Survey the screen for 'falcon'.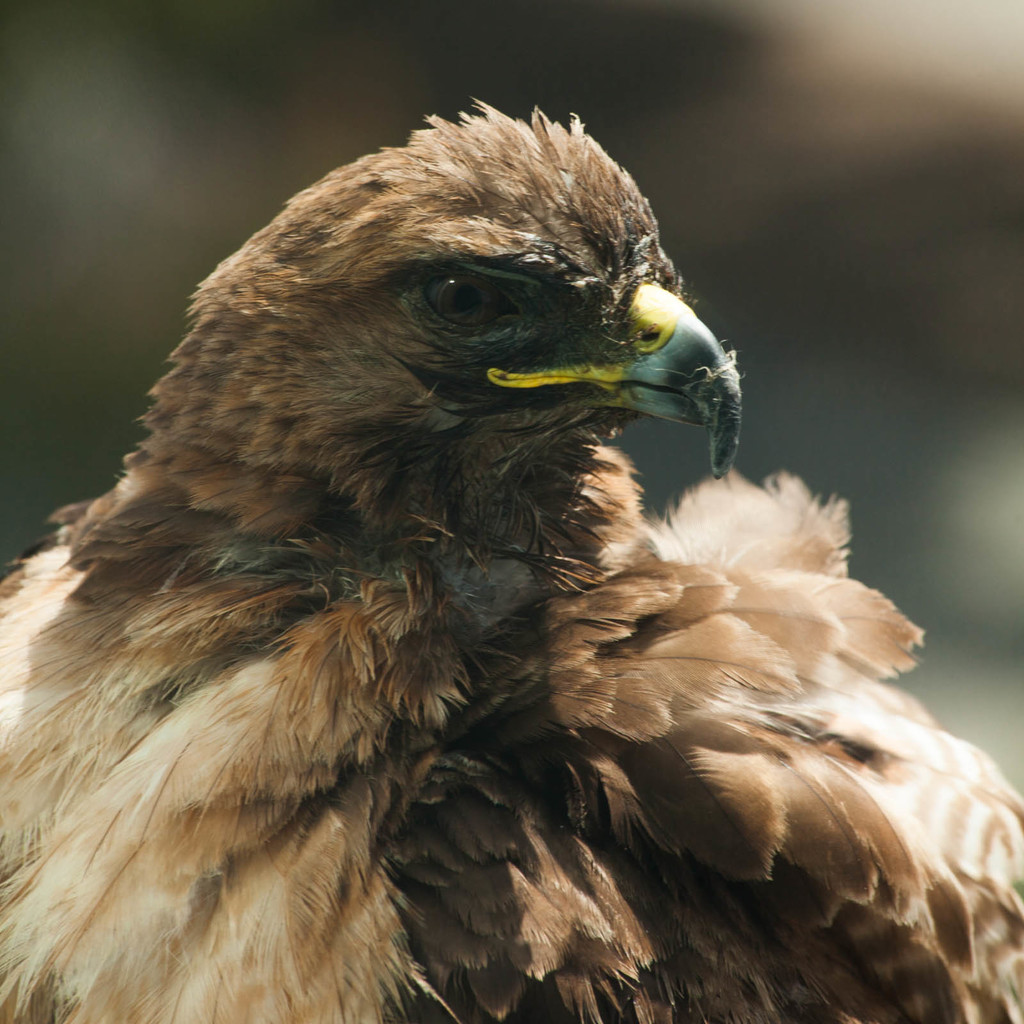
Survey found: 0/100/1023/1023.
